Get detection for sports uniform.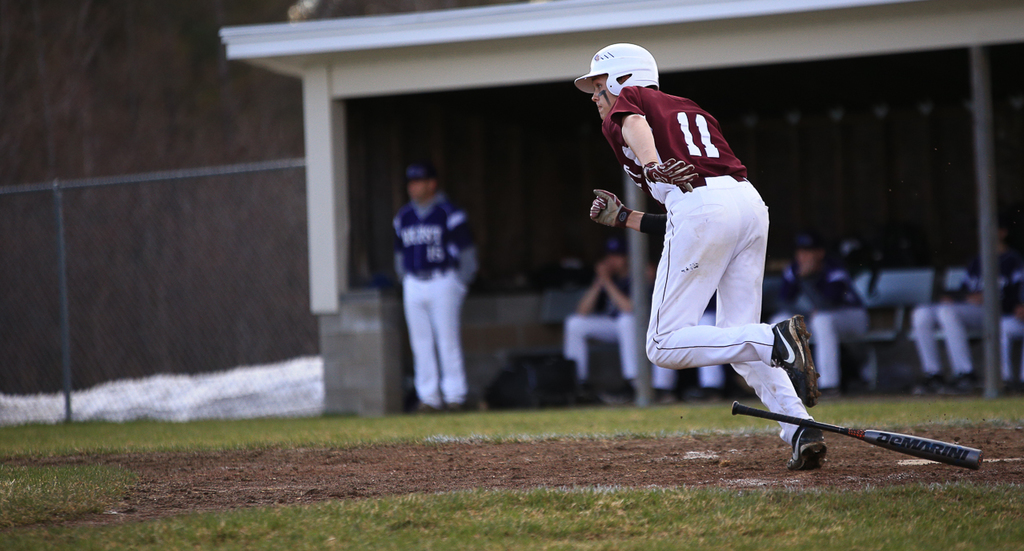
Detection: bbox=(914, 219, 1009, 393).
